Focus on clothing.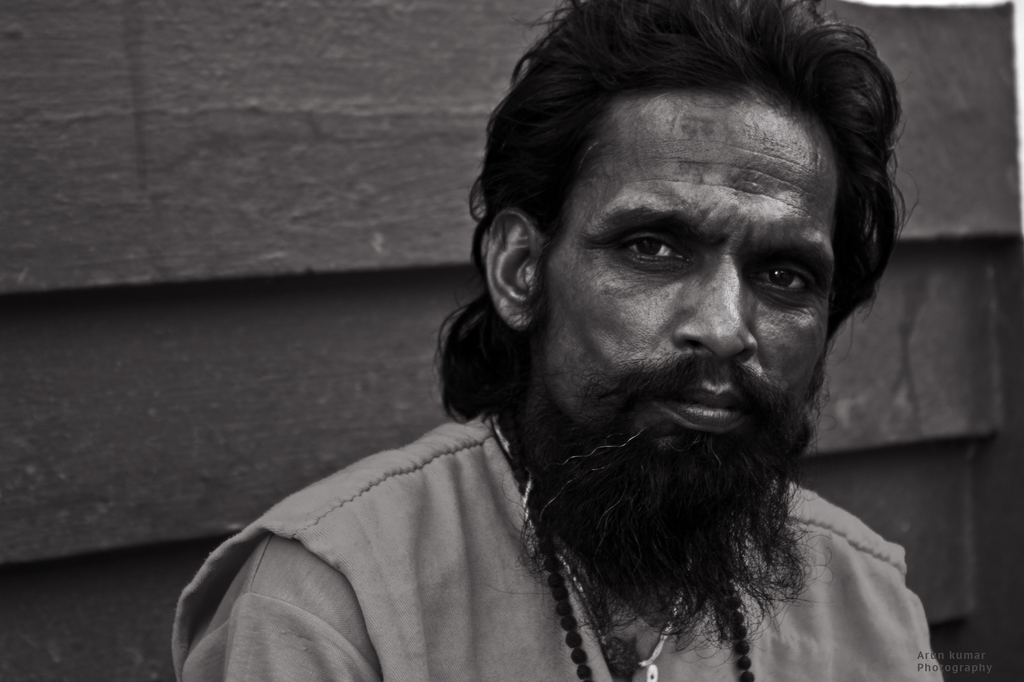
Focused at locate(154, 329, 925, 681).
